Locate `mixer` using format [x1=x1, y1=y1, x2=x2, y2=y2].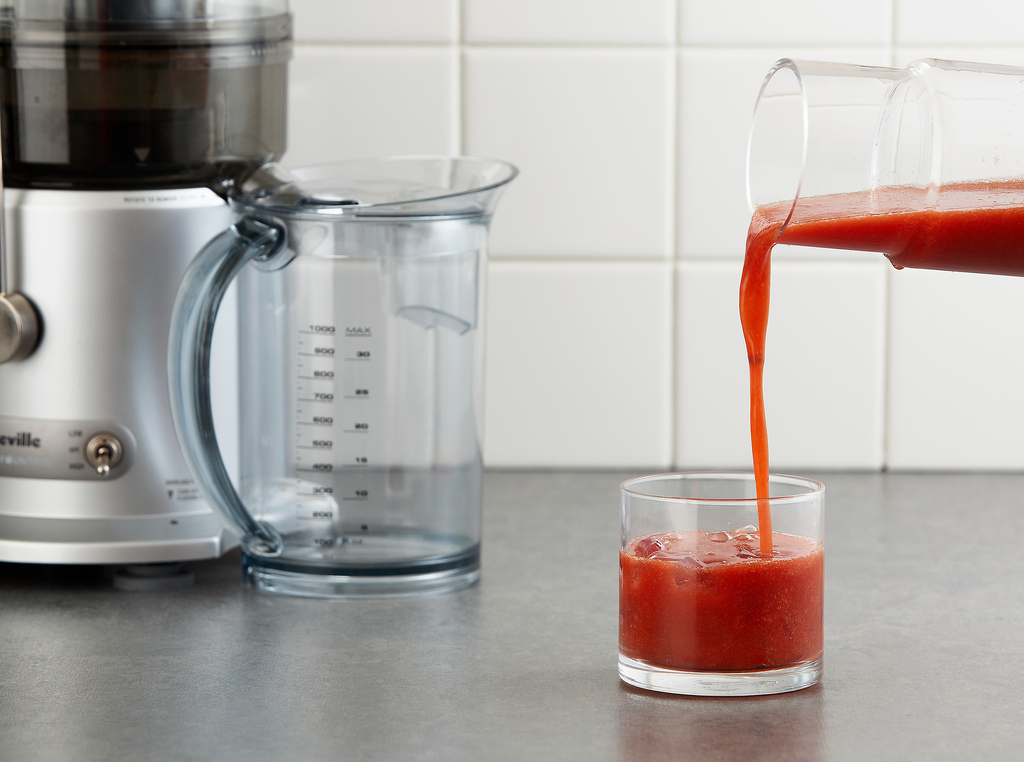
[x1=0, y1=0, x2=290, y2=587].
